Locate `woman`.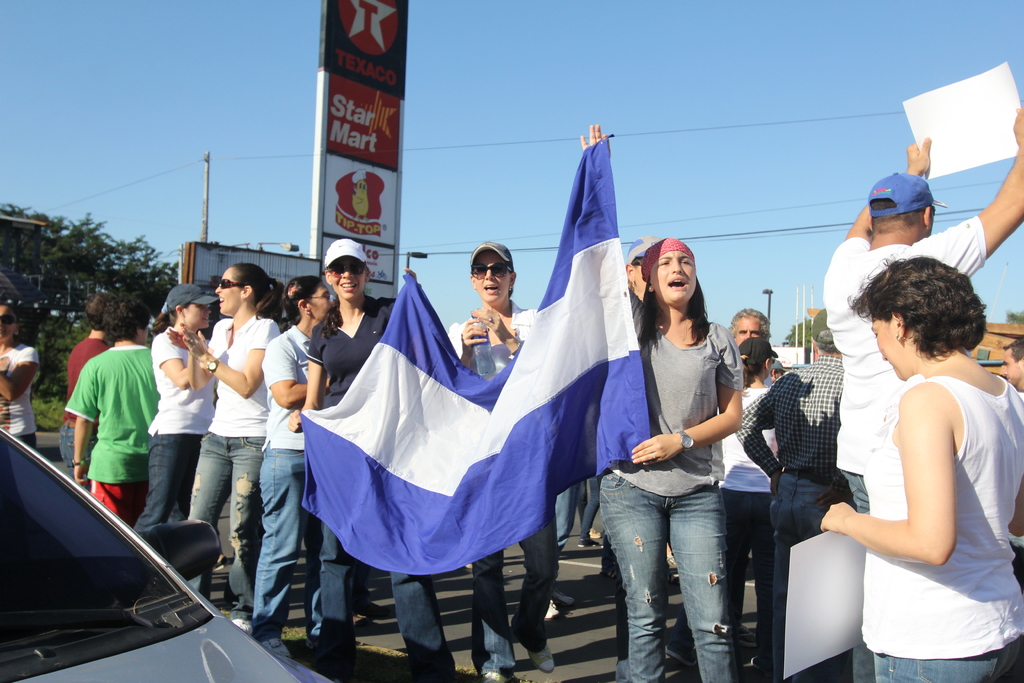
Bounding box: left=289, top=240, right=467, bottom=682.
